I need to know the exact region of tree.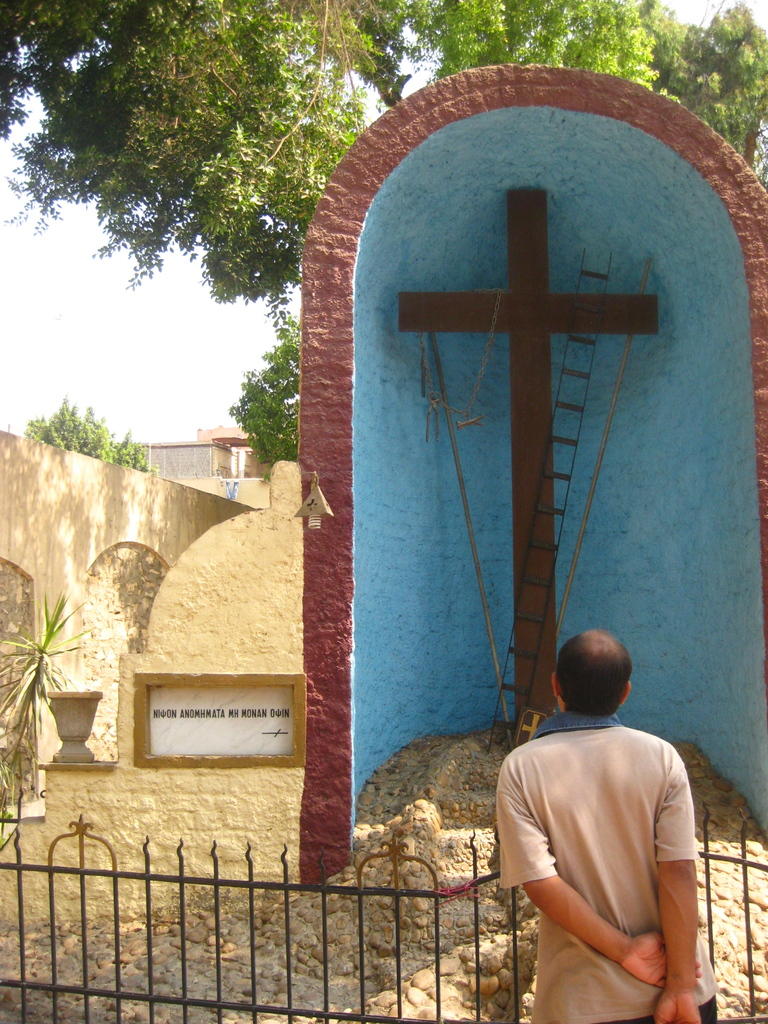
Region: 0/0/767/488.
